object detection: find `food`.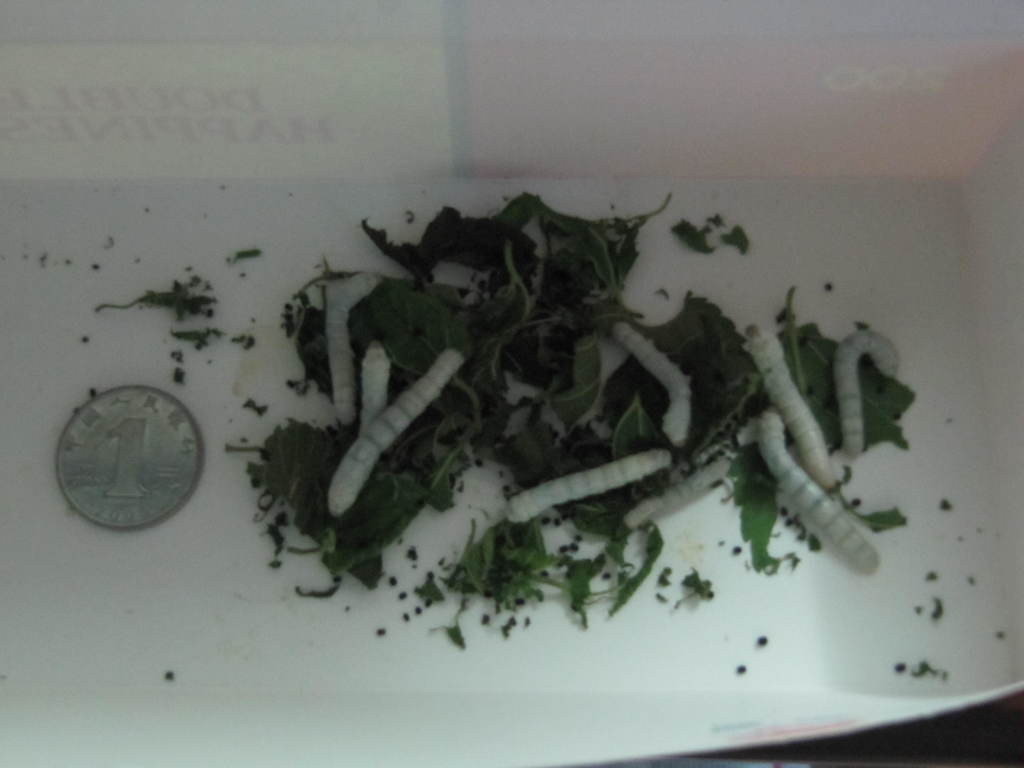
81/333/90/344.
